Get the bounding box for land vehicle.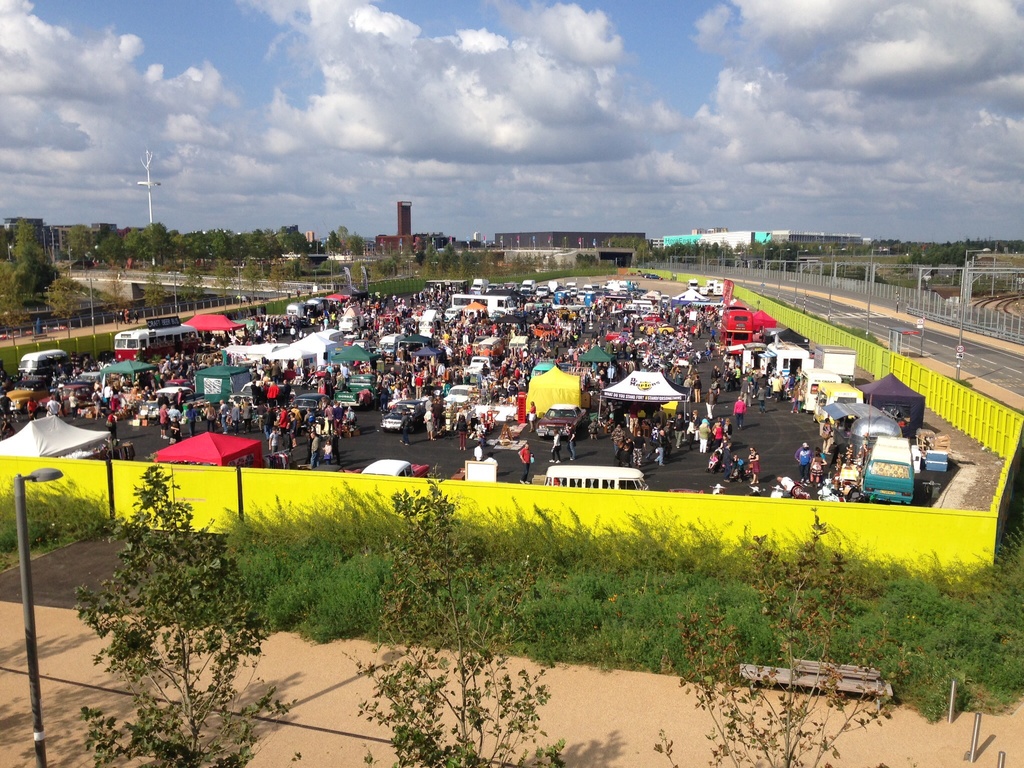
[x1=70, y1=369, x2=100, y2=385].
